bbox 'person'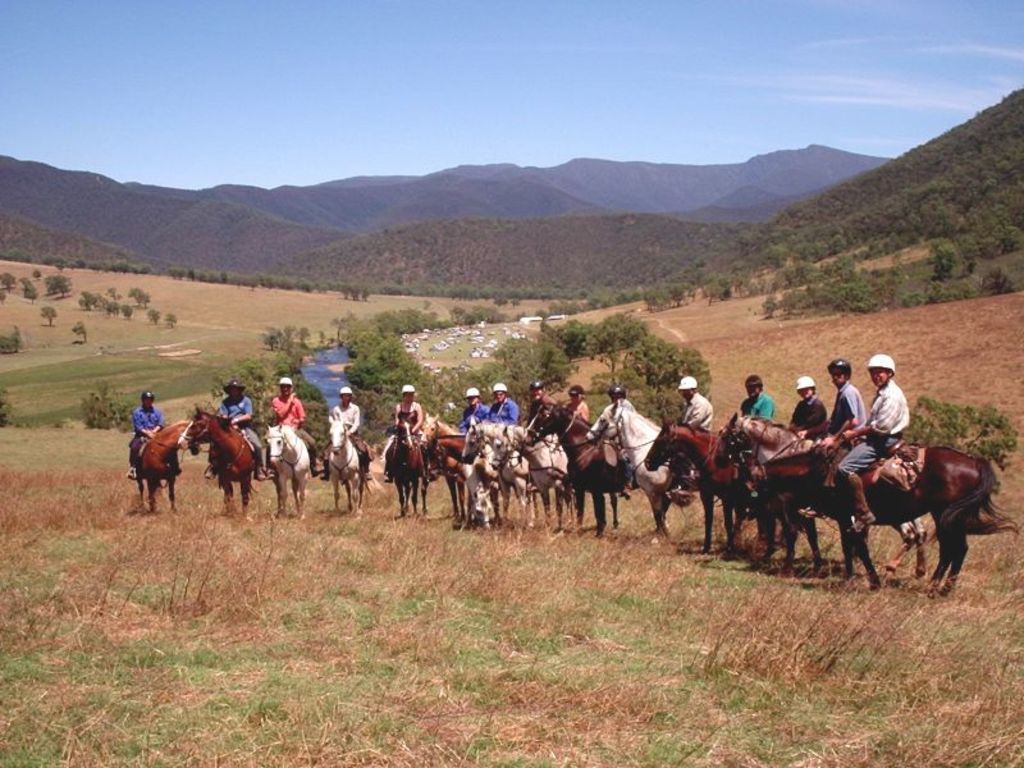
bbox(669, 376, 710, 493)
